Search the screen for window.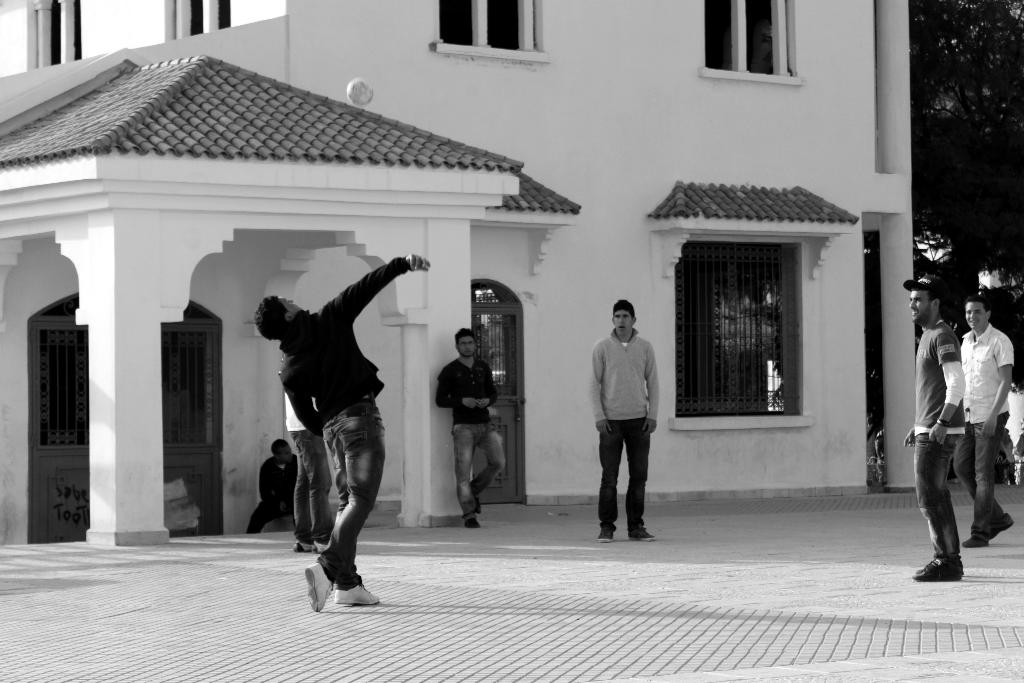
Found at bbox(430, 0, 552, 53).
